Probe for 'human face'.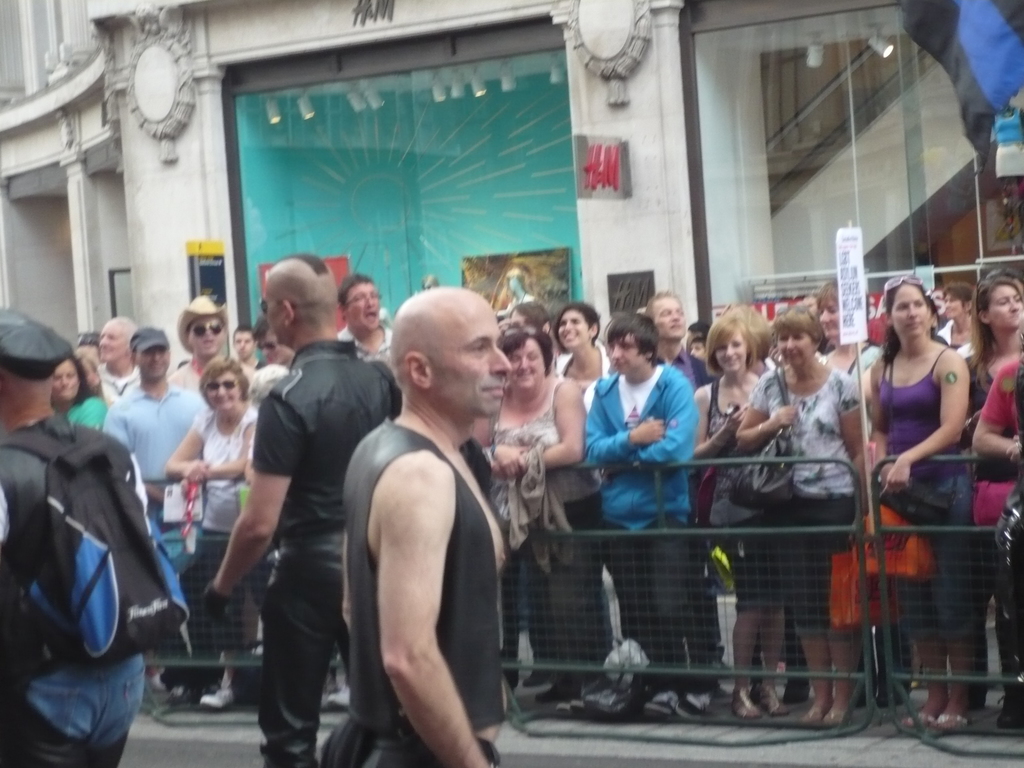
Probe result: {"x1": 189, "y1": 317, "x2": 227, "y2": 356}.
